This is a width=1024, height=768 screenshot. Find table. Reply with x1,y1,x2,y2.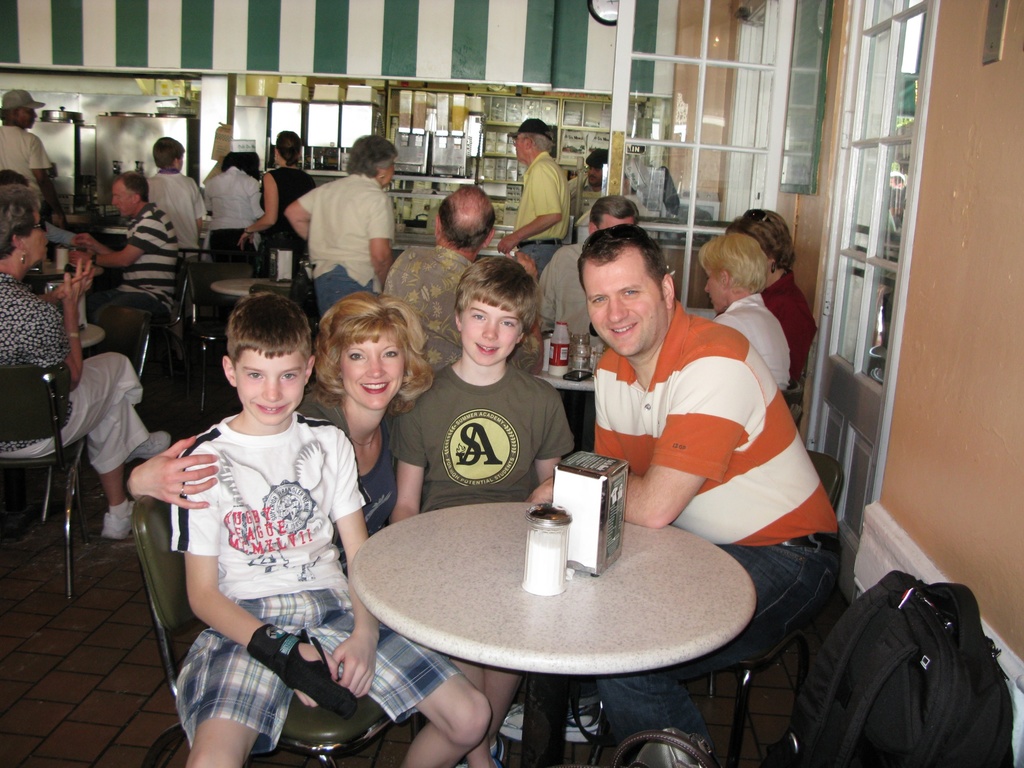
104,225,209,240.
